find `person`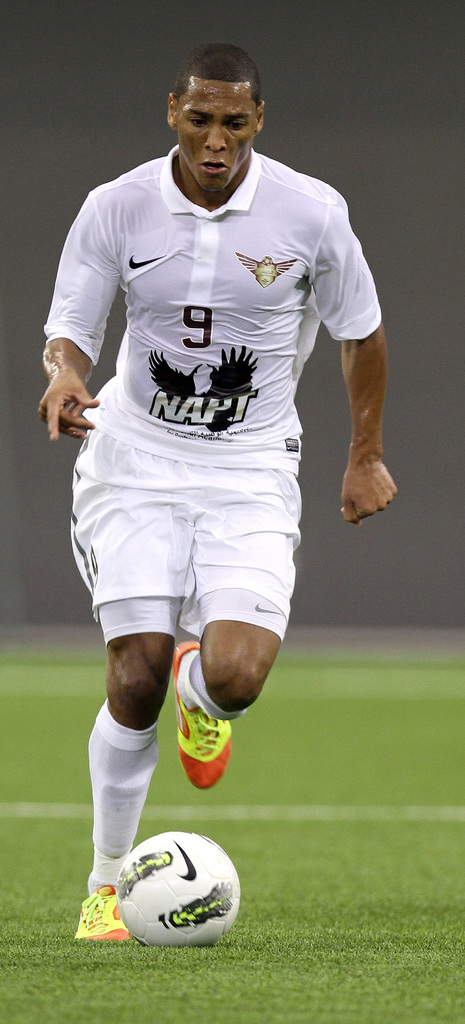
[34,42,400,958]
